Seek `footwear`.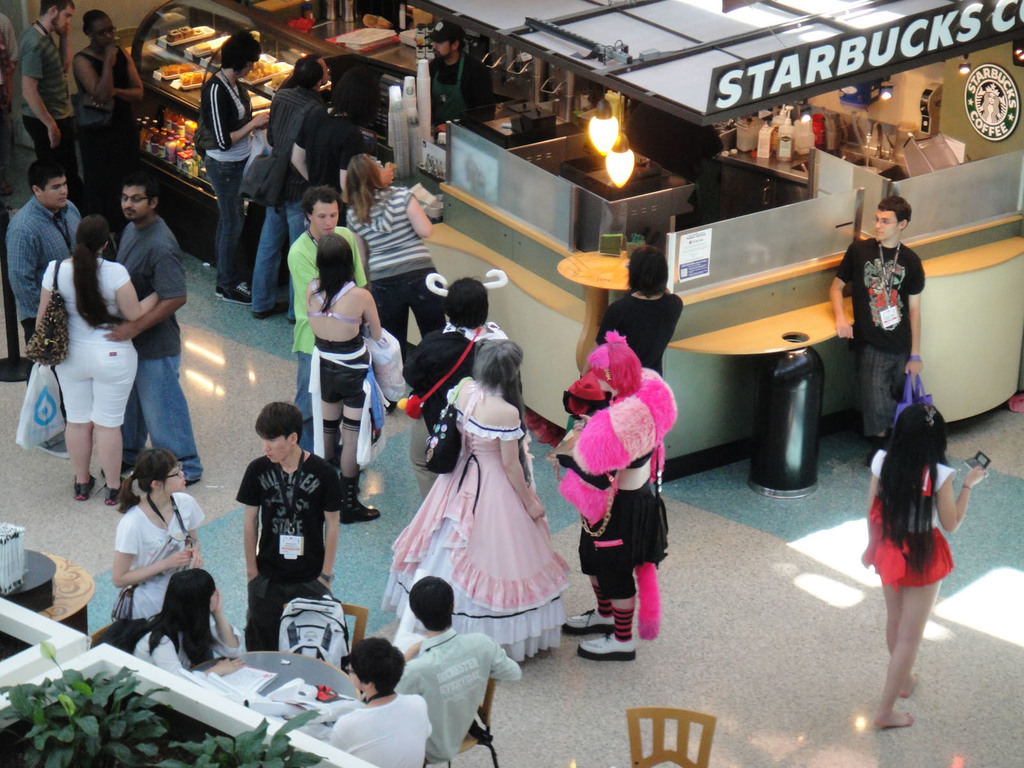
[337,476,381,525].
